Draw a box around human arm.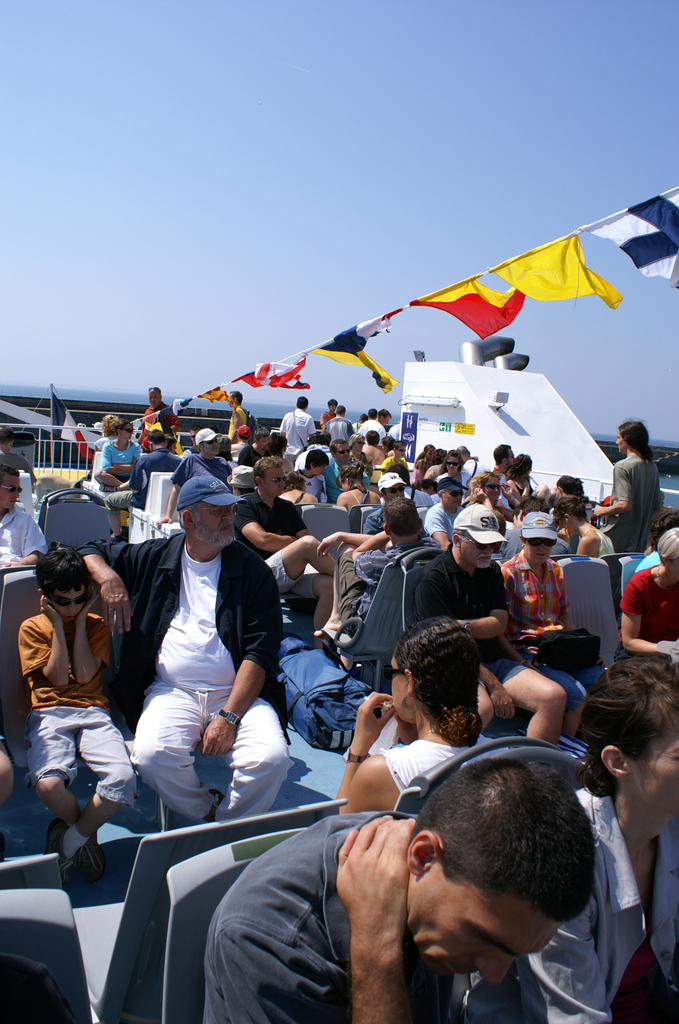
612/574/675/664.
